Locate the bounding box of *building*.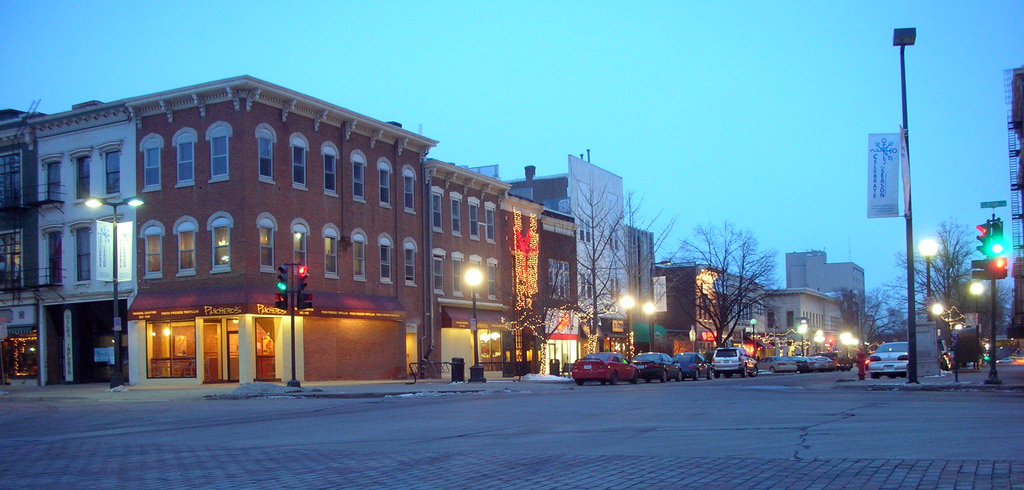
Bounding box: select_region(0, 68, 579, 397).
